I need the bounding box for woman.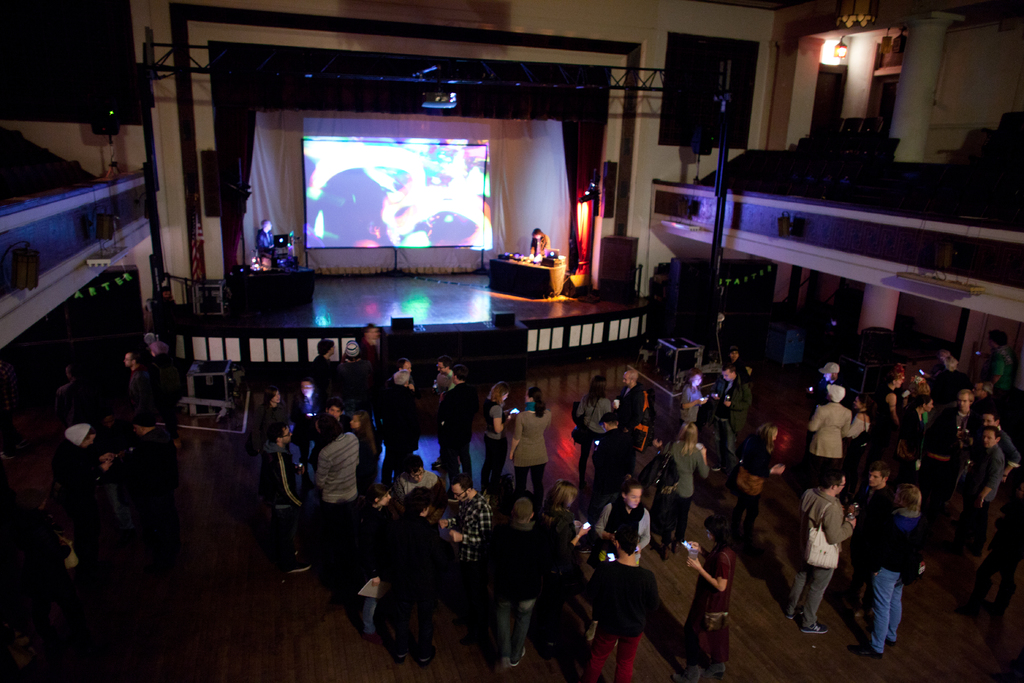
Here it is: Rect(735, 424, 786, 536).
